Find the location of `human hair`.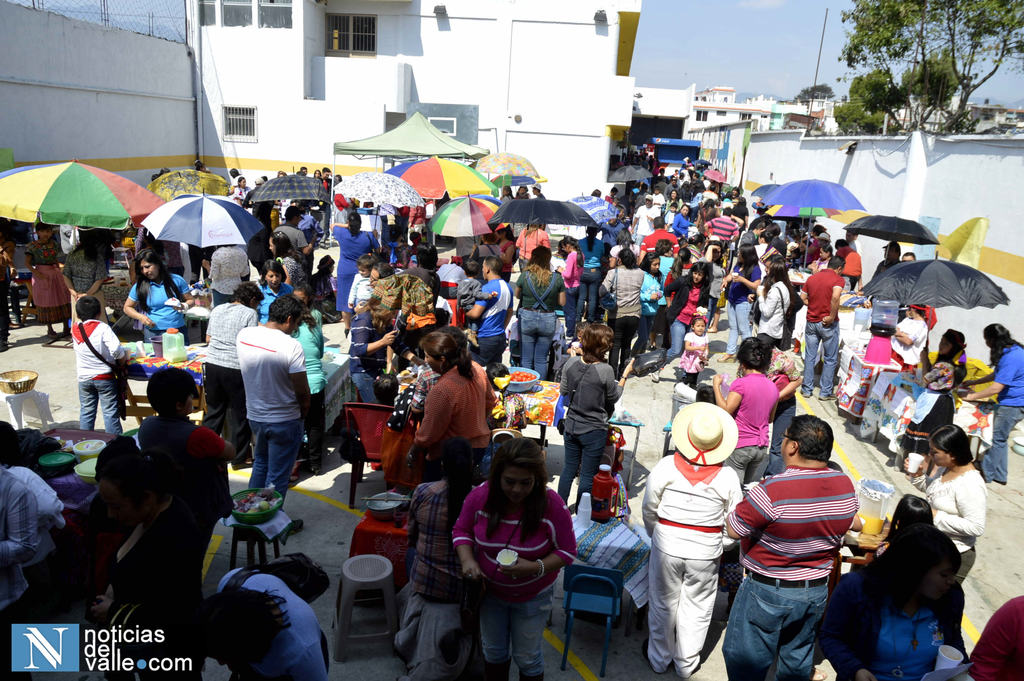
Location: box=[722, 189, 732, 202].
